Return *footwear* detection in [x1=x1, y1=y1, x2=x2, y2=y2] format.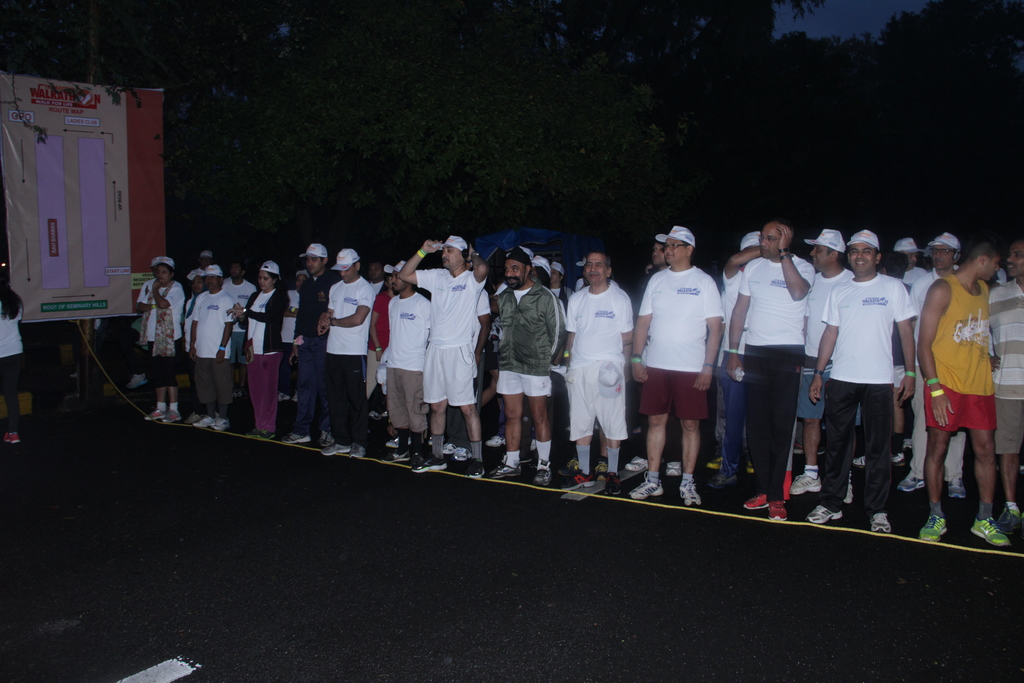
[x1=144, y1=409, x2=160, y2=417].
